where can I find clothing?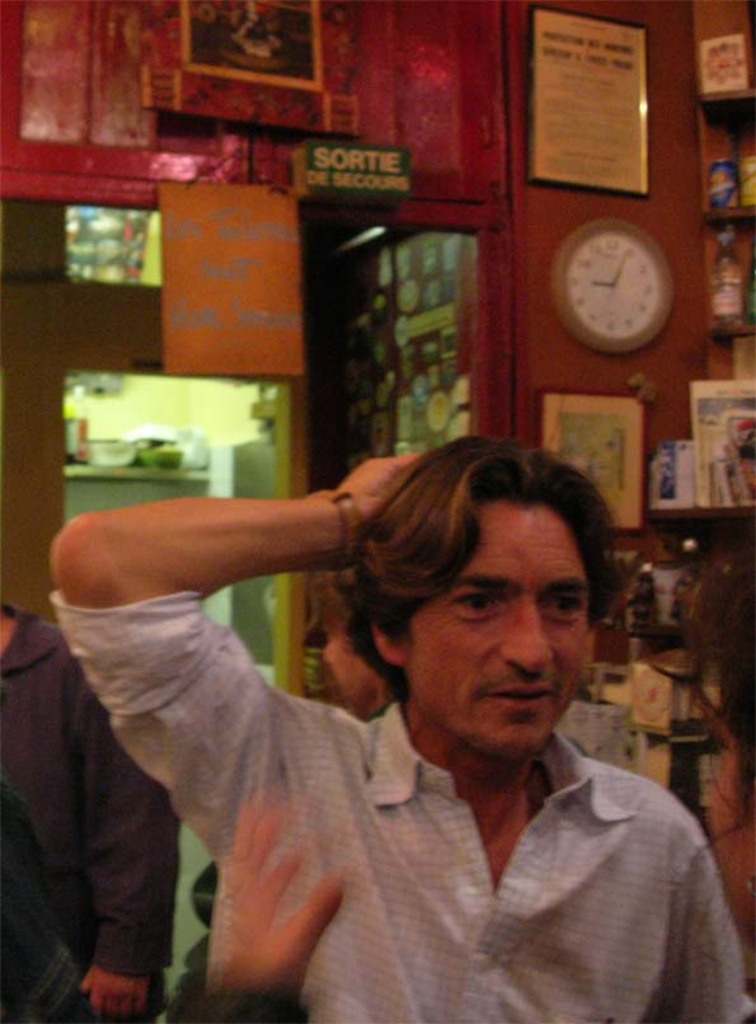
You can find it at [left=43, top=587, right=755, bottom=1023].
